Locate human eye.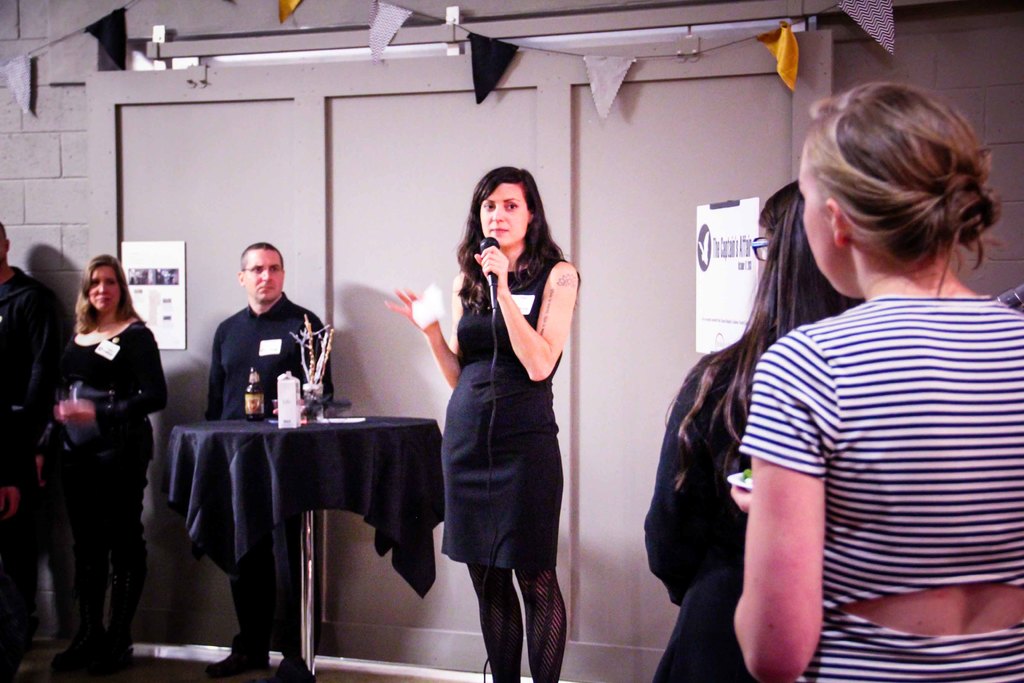
Bounding box: [x1=479, y1=201, x2=495, y2=212].
